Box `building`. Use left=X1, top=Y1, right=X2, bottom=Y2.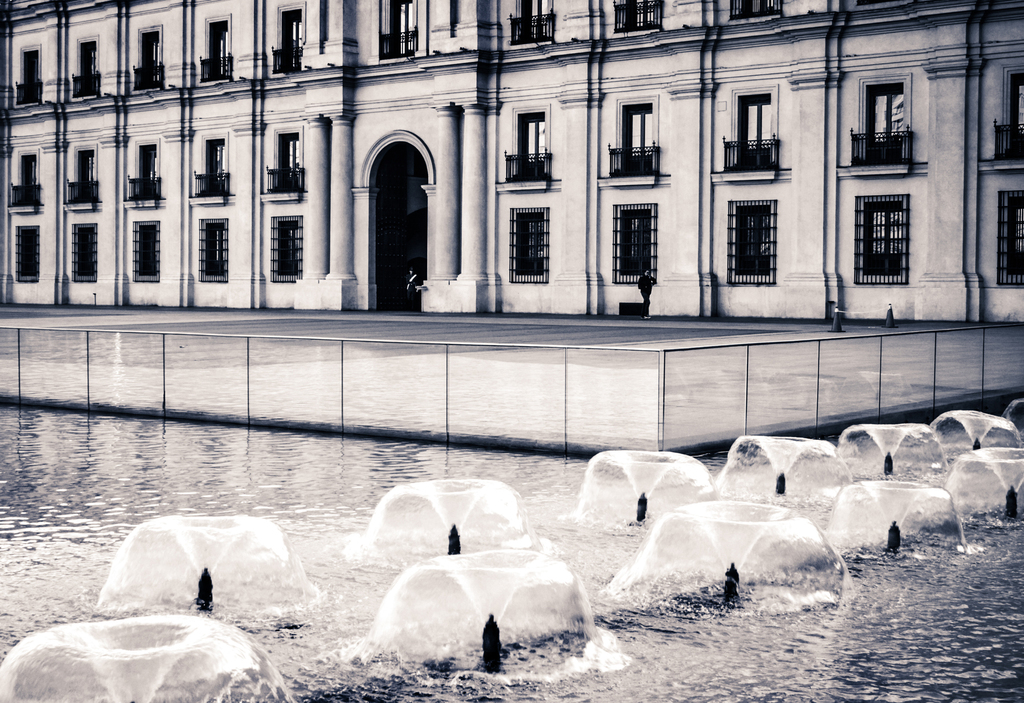
left=0, top=0, right=1023, bottom=329.
